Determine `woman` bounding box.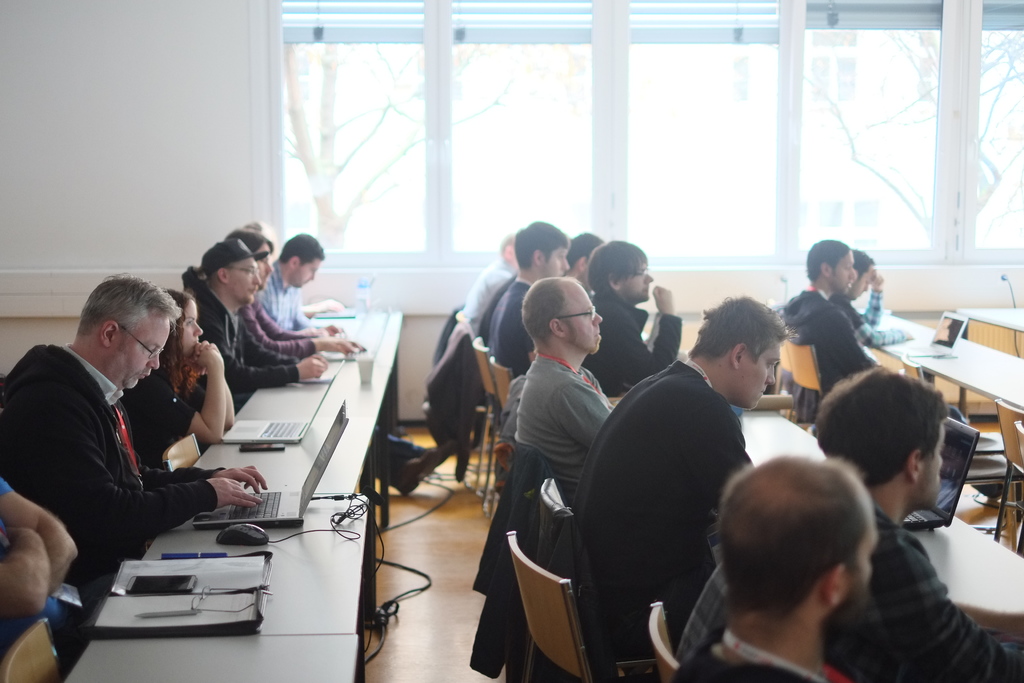
Determined: (124,284,234,460).
